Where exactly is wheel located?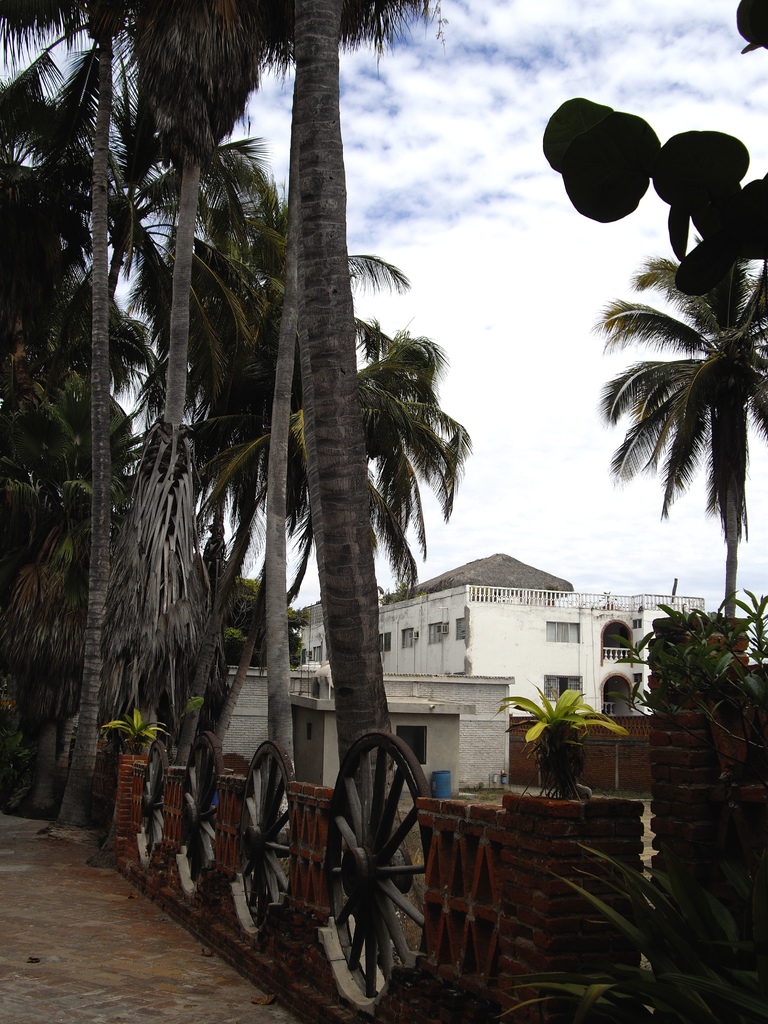
Its bounding box is <region>136, 741, 176, 869</region>.
